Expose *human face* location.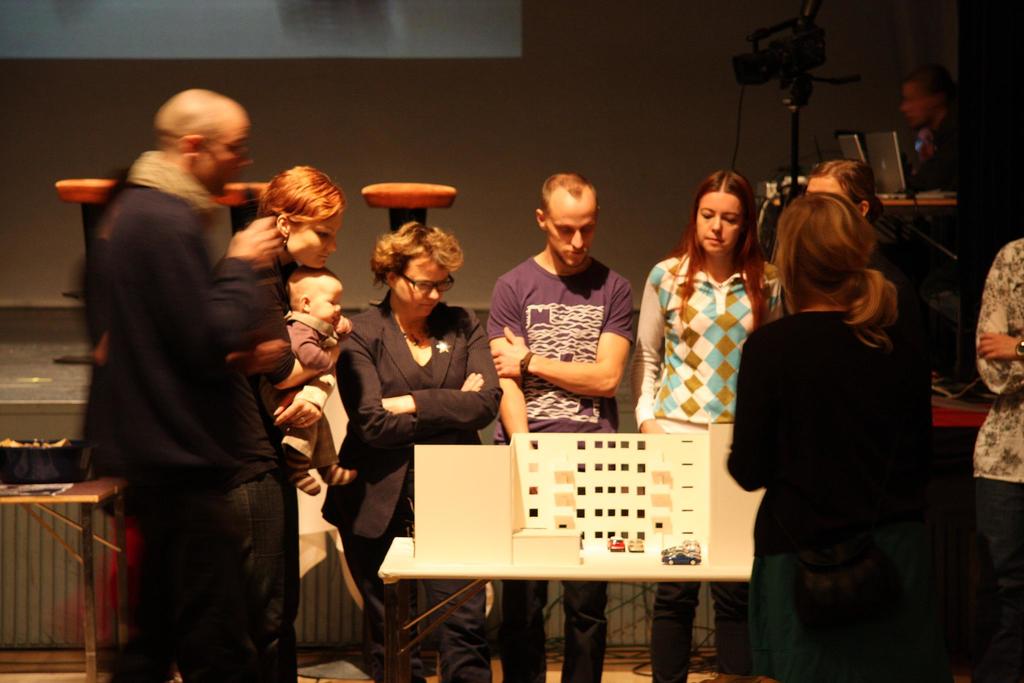
Exposed at 205:129:257:199.
